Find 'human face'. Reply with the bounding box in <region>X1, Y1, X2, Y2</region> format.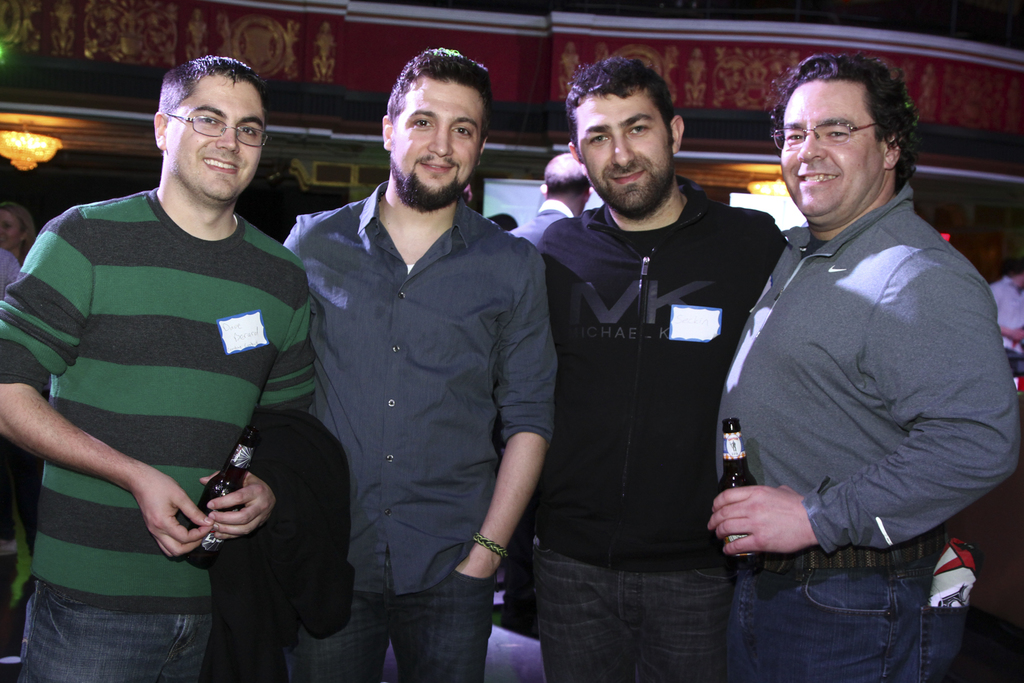
<region>393, 71, 484, 215</region>.
